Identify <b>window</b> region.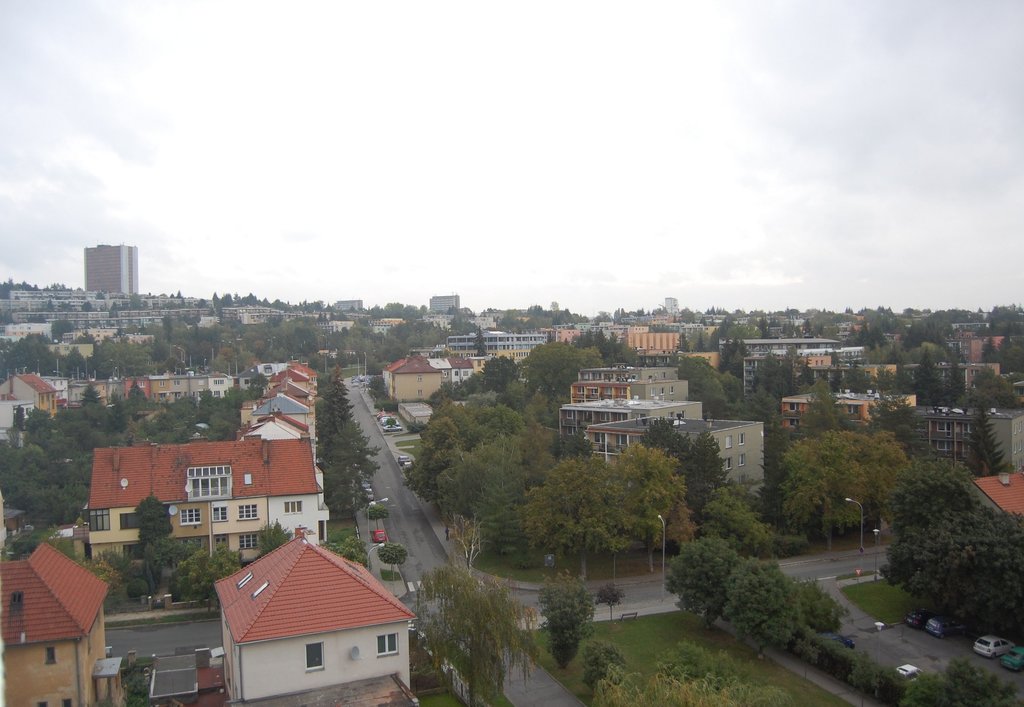
Region: crop(179, 508, 202, 527).
